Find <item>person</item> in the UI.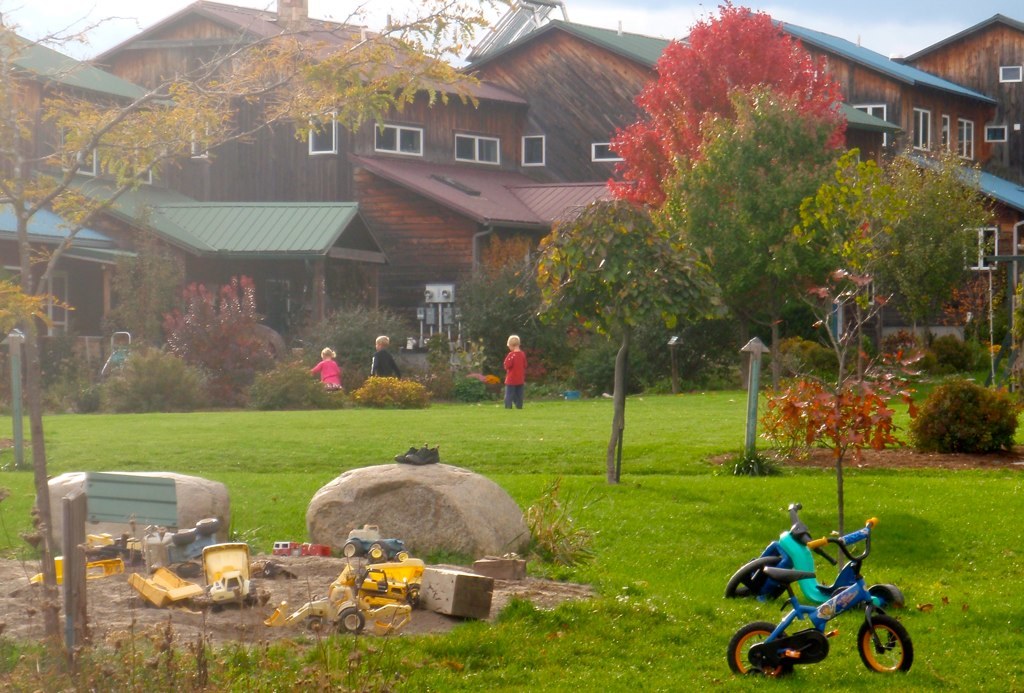
UI element at 308/347/345/396.
